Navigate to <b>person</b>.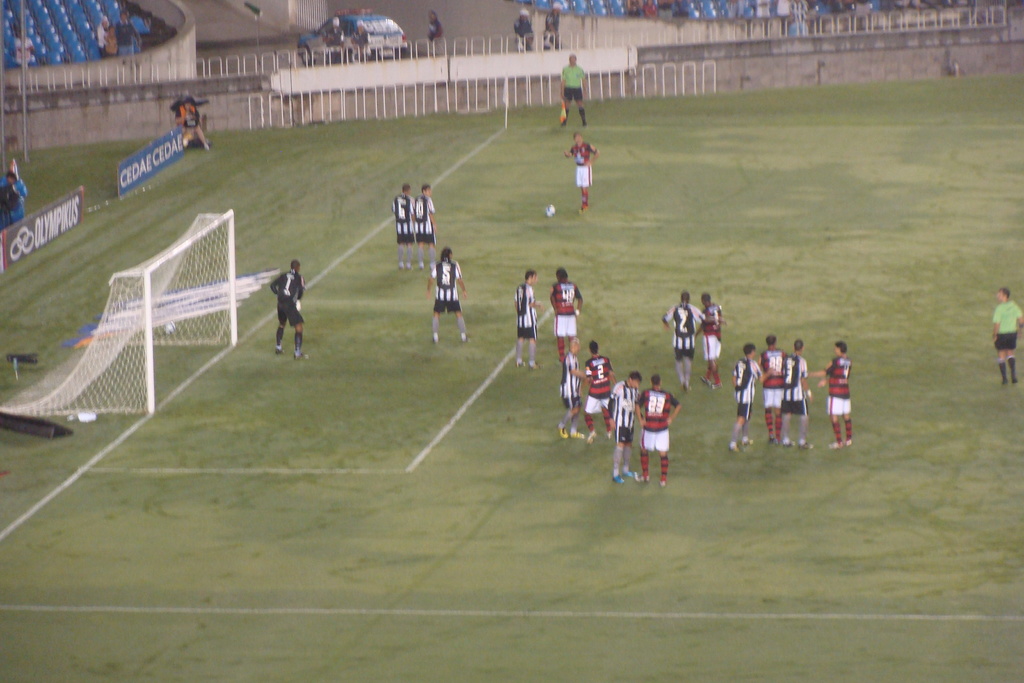
Navigation target: {"left": 726, "top": 343, "right": 765, "bottom": 450}.
